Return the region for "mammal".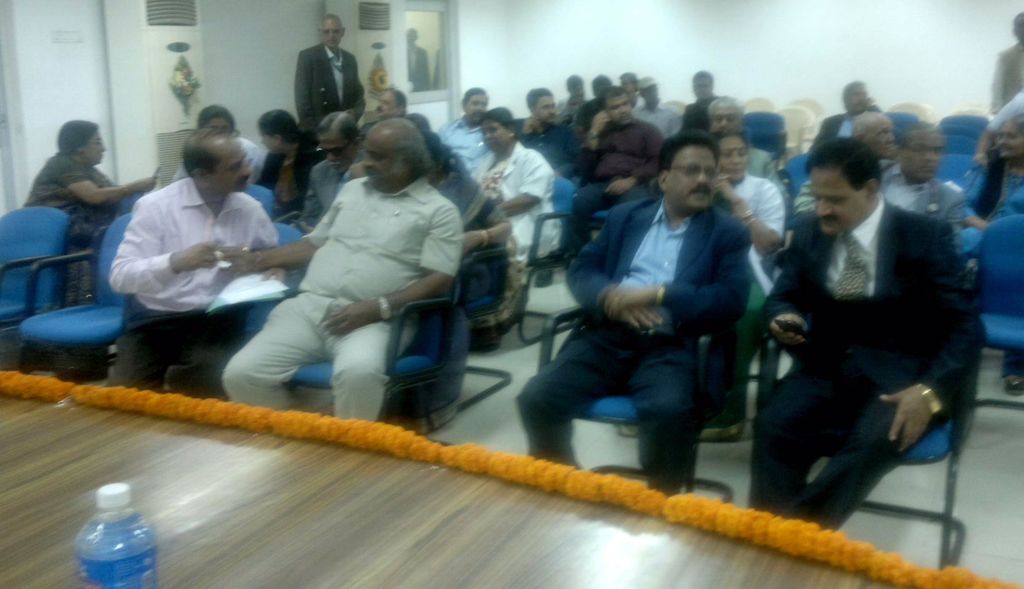
bbox=(876, 116, 964, 239).
